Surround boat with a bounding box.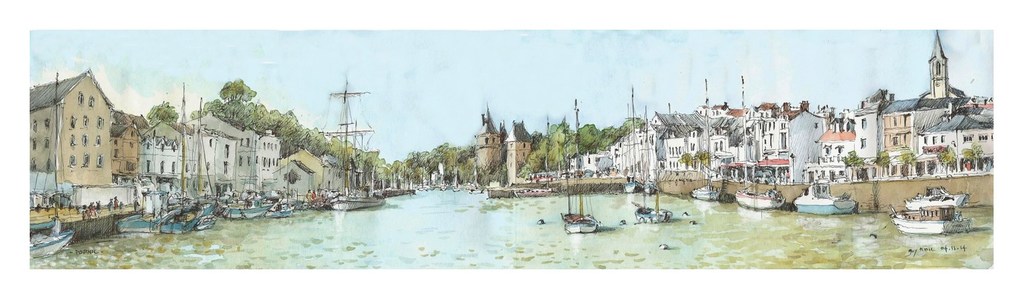
{"left": 630, "top": 154, "right": 673, "bottom": 223}.
